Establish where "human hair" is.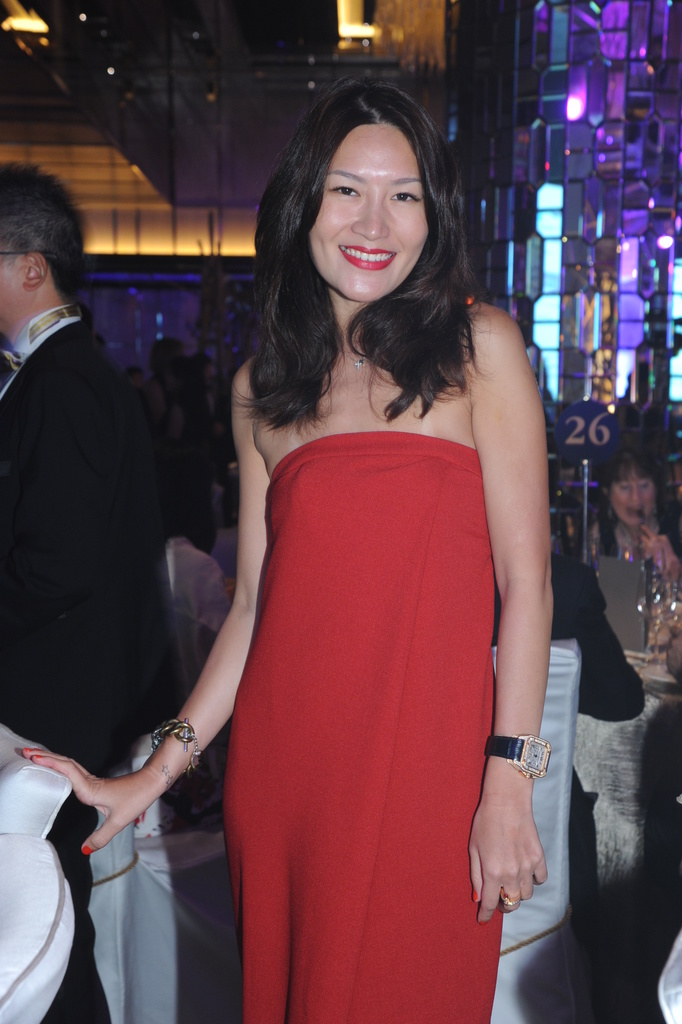
Established at rect(248, 84, 491, 460).
